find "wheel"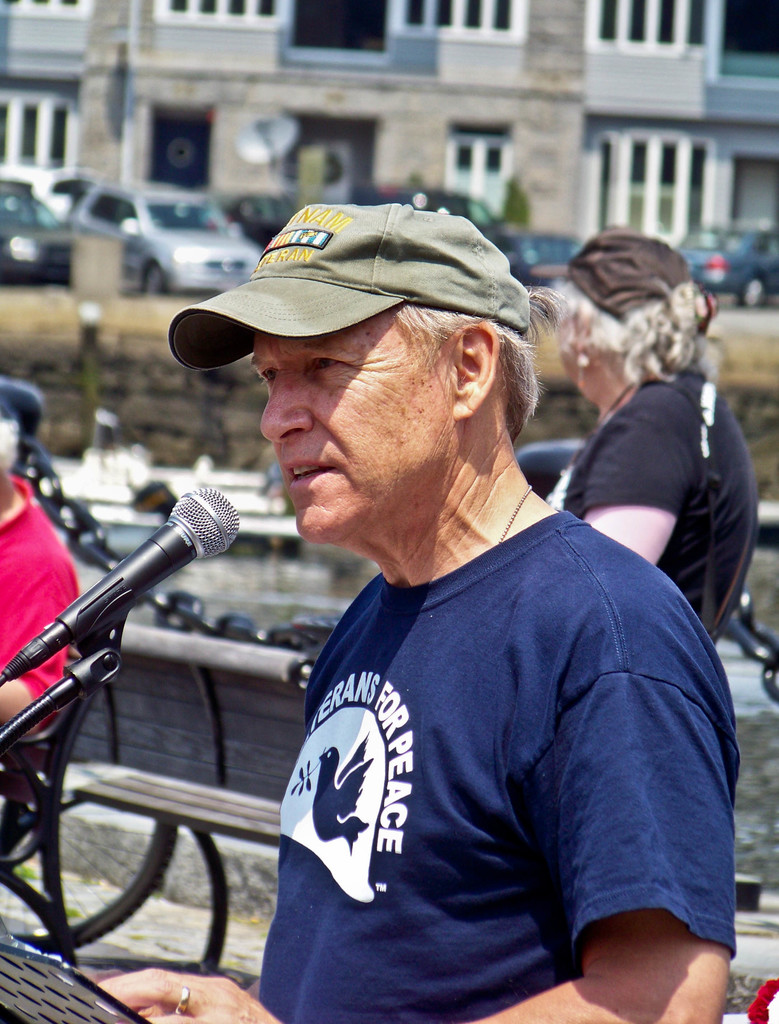
locate(0, 736, 170, 951)
